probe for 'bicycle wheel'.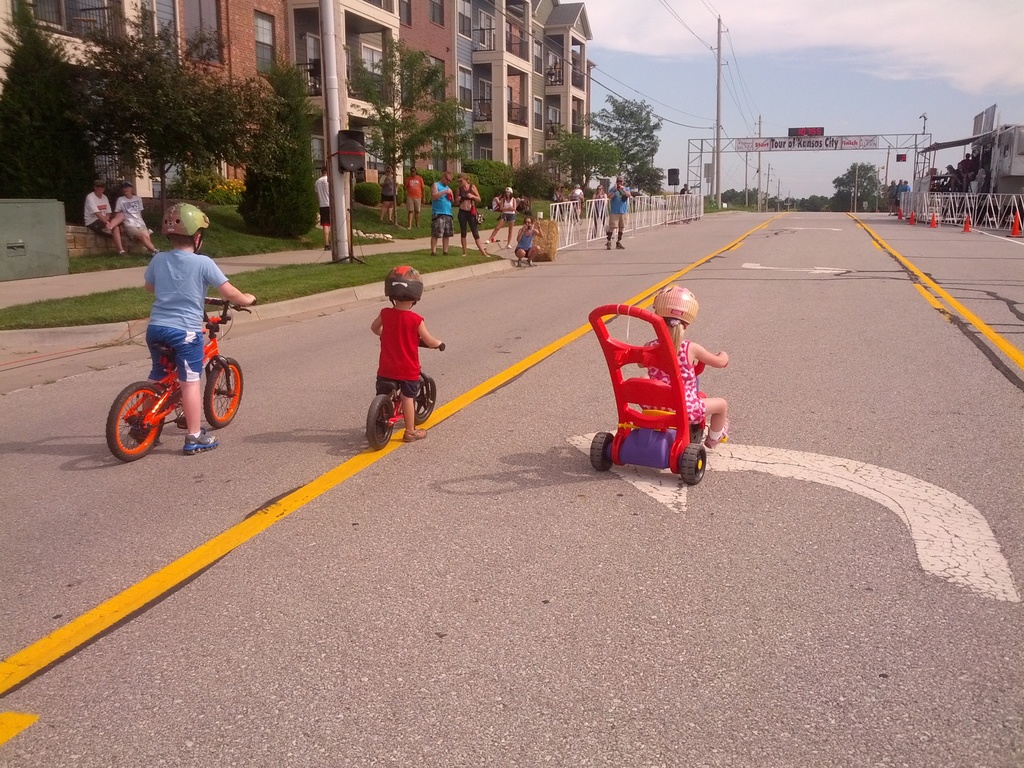
Probe result: 203, 359, 245, 429.
